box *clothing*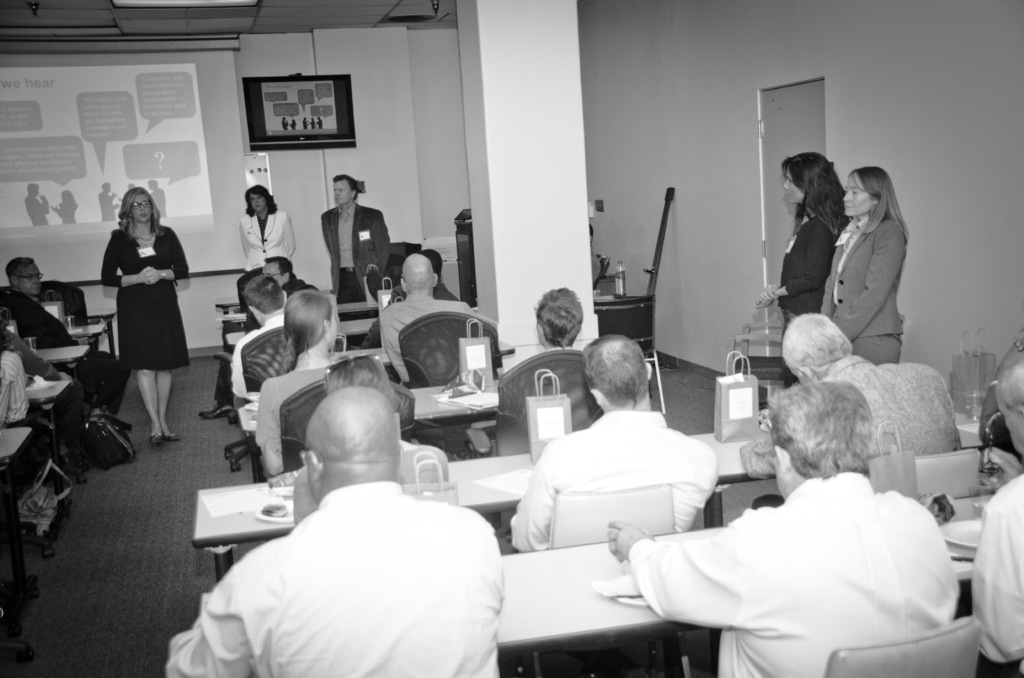
<region>806, 344, 973, 456</region>
